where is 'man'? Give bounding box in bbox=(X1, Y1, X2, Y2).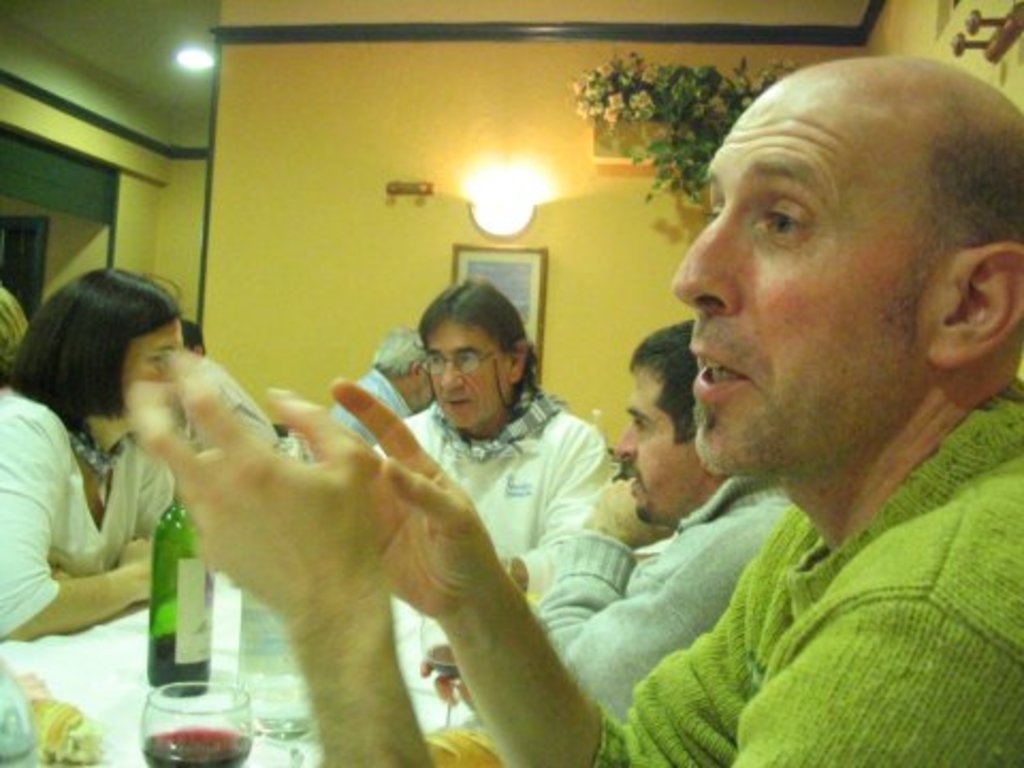
bbox=(375, 282, 614, 595).
